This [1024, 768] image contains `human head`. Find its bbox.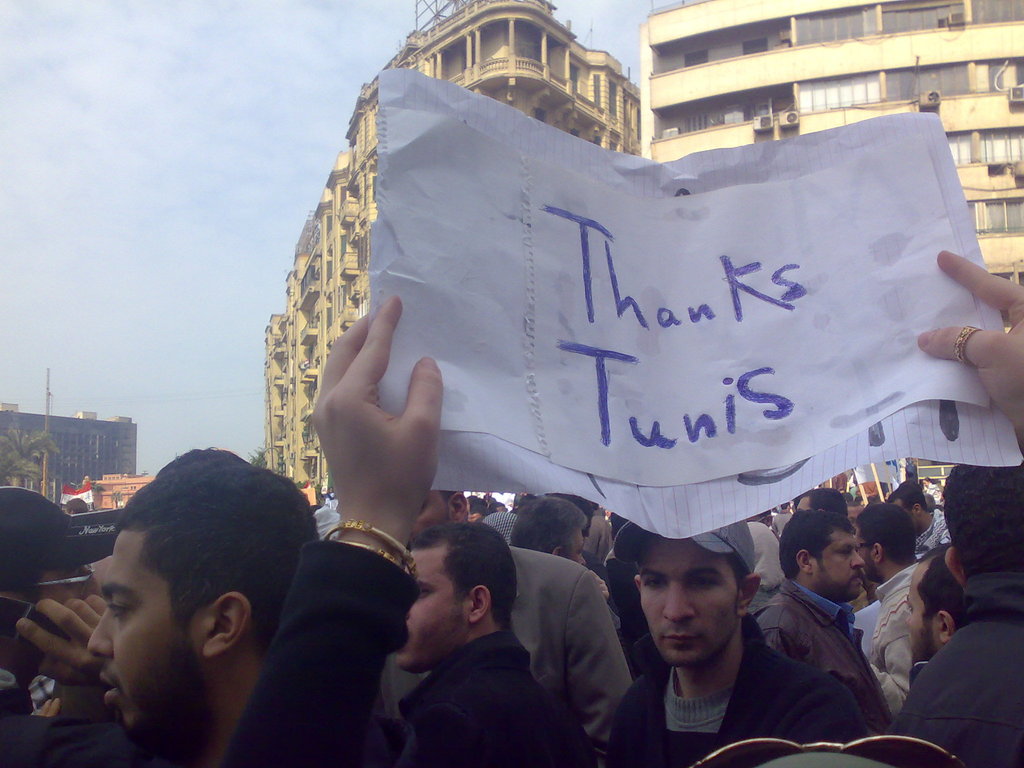
locate(0, 484, 104, 606).
